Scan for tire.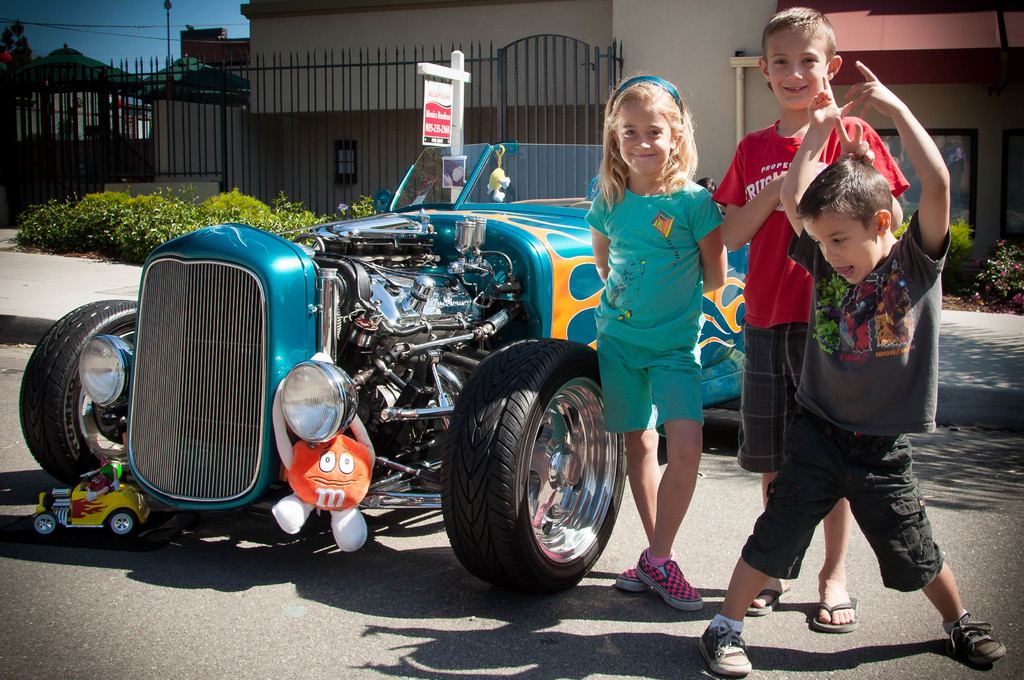
Scan result: detection(109, 509, 138, 534).
